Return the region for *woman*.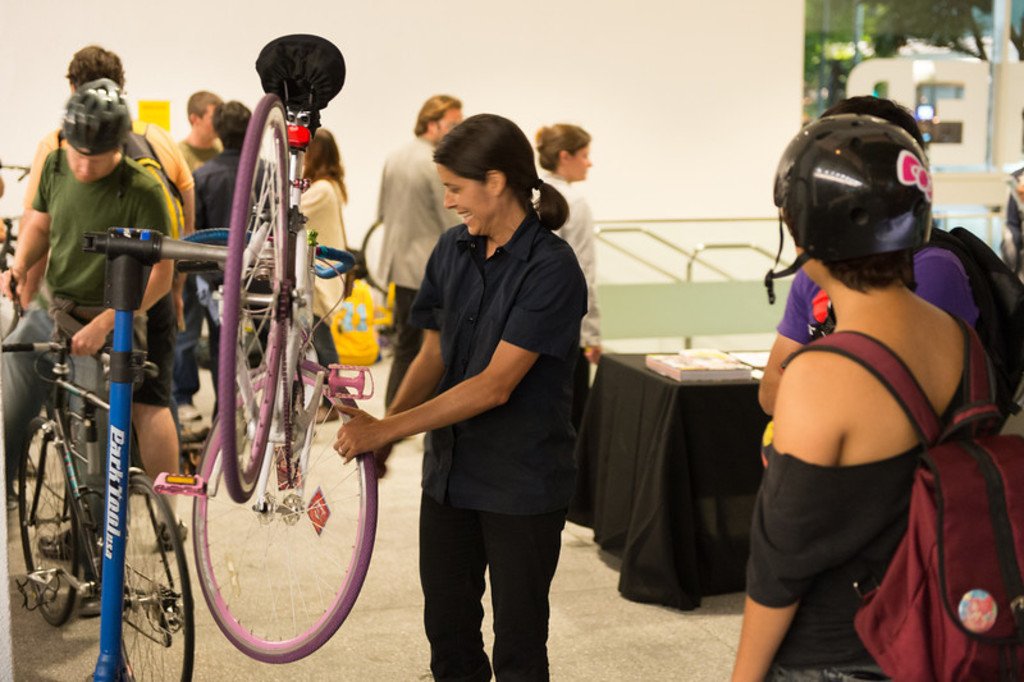
531,123,603,377.
